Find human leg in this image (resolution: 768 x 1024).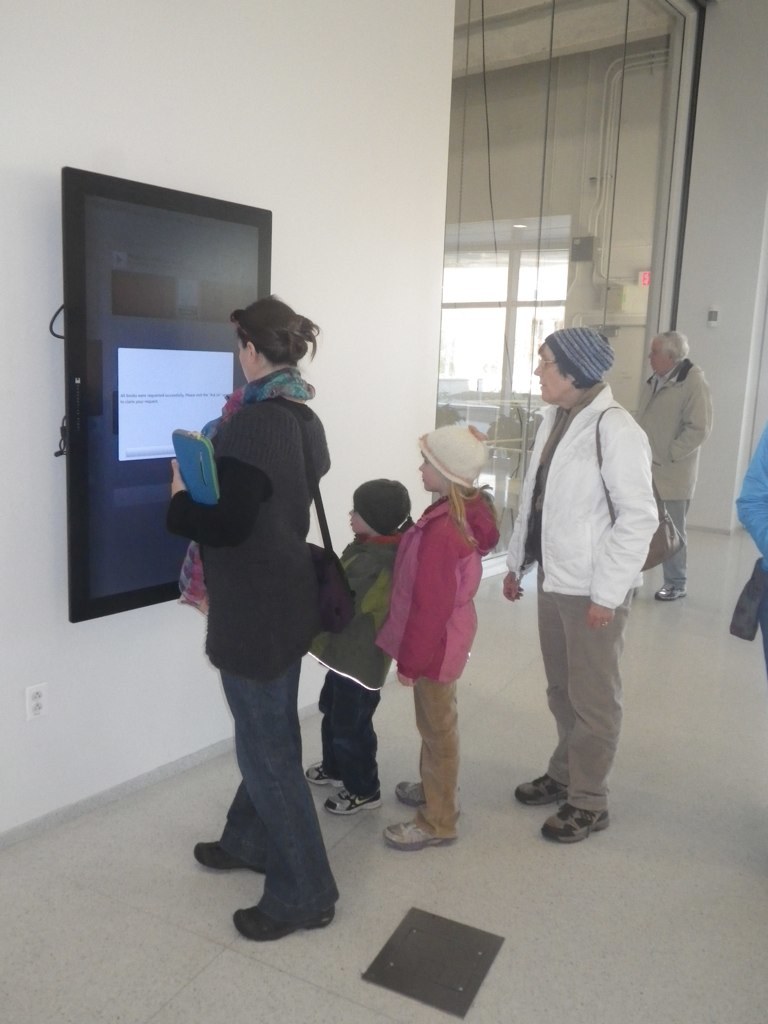
(382,679,458,849).
